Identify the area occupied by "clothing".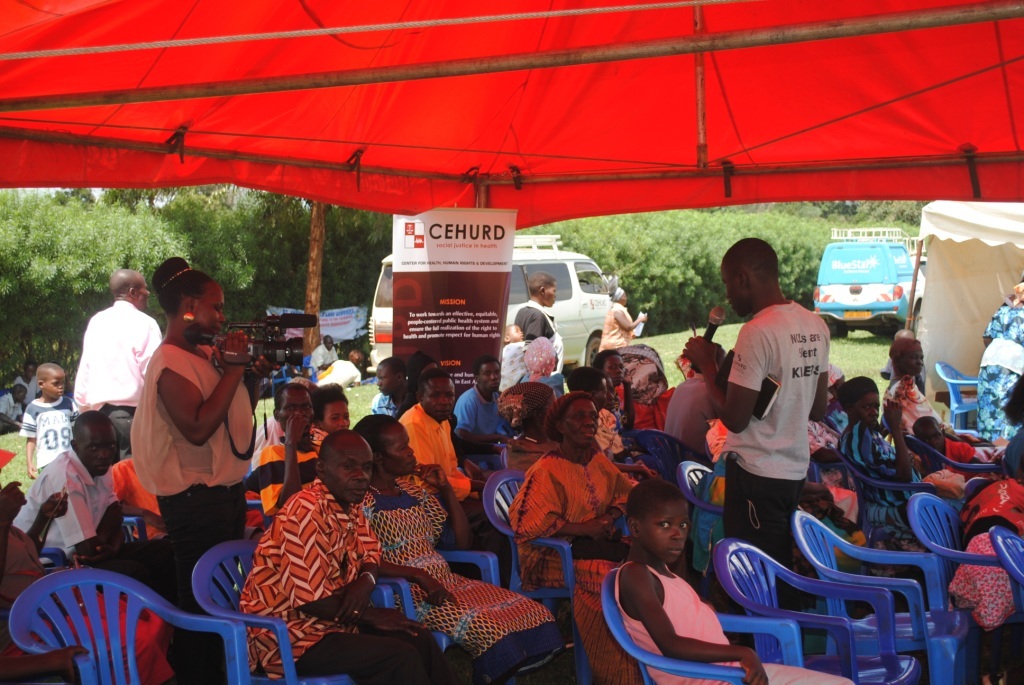
Area: locate(507, 449, 641, 684).
